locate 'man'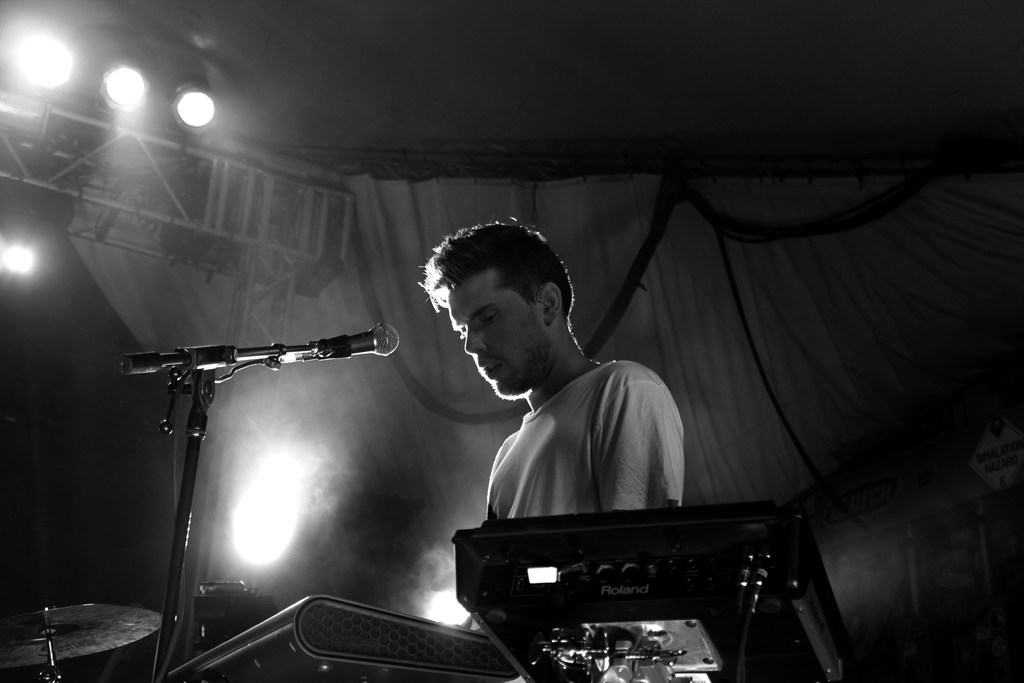
pyautogui.locateOnScreen(397, 244, 721, 572)
